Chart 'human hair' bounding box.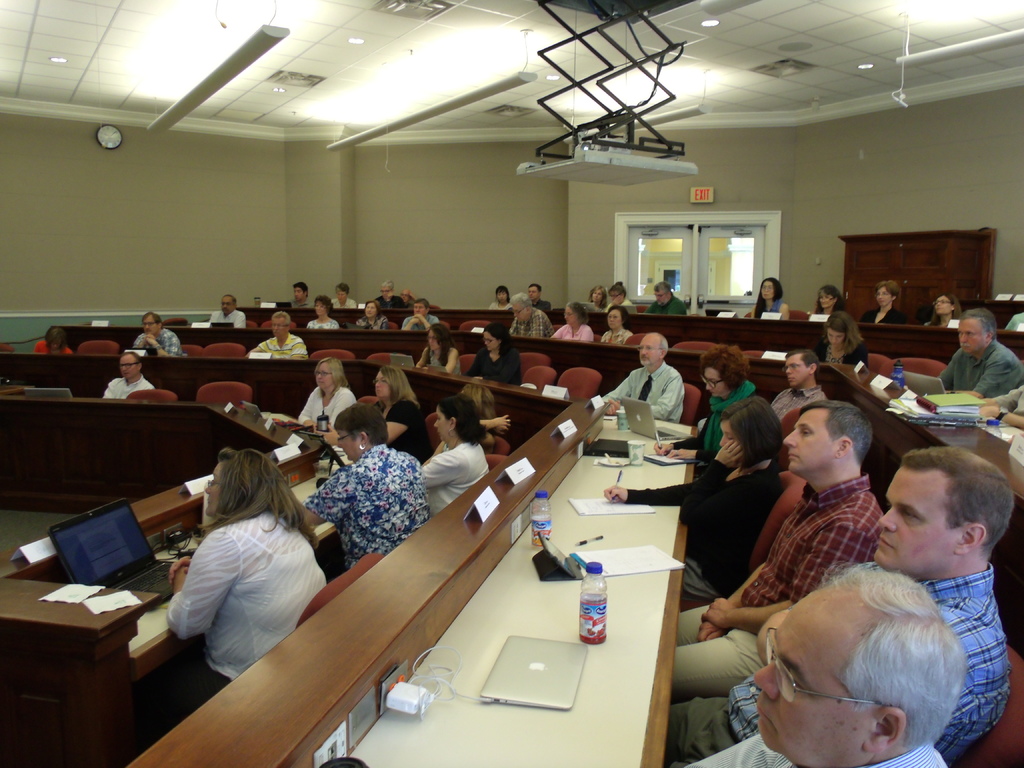
Charted: 530, 282, 543, 297.
